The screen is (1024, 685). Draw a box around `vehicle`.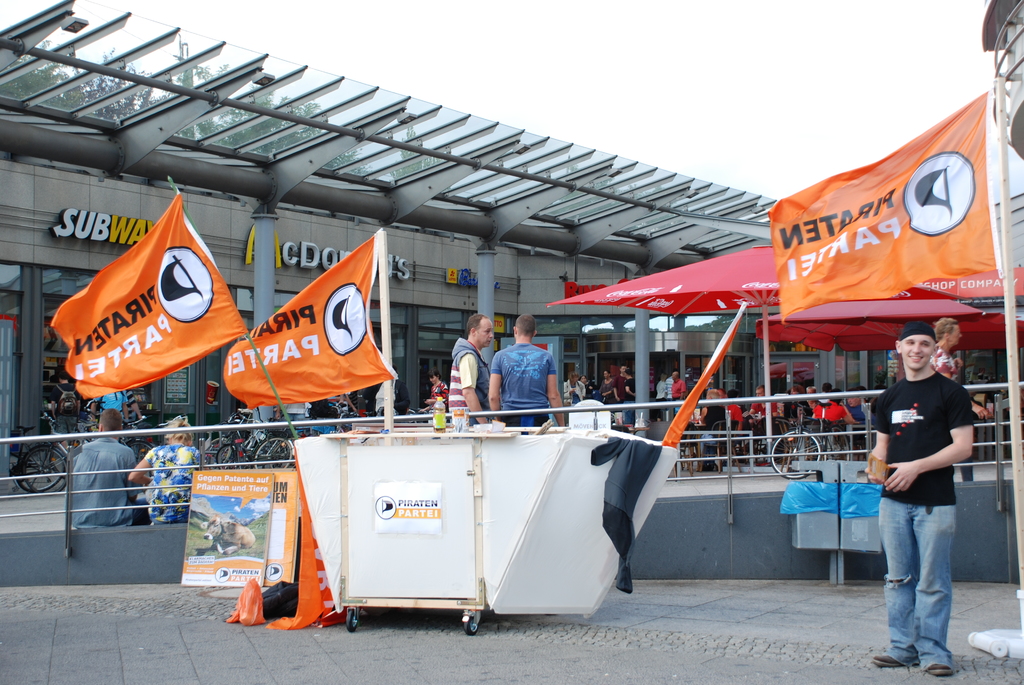
<region>765, 395, 850, 481</region>.
